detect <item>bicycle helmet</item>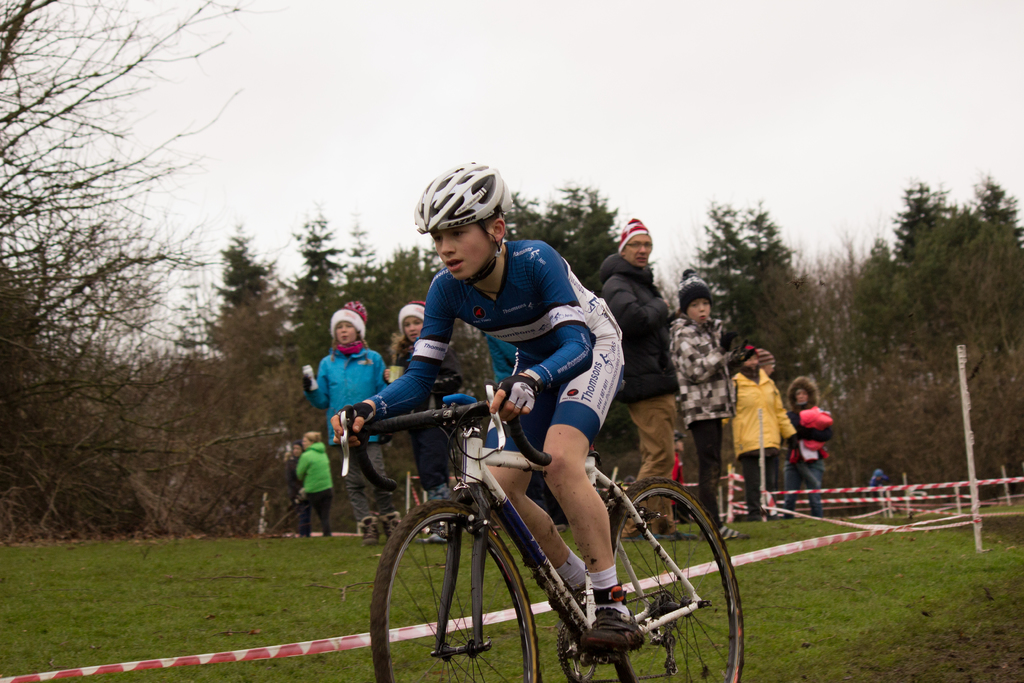
<bbox>419, 155, 509, 222</bbox>
